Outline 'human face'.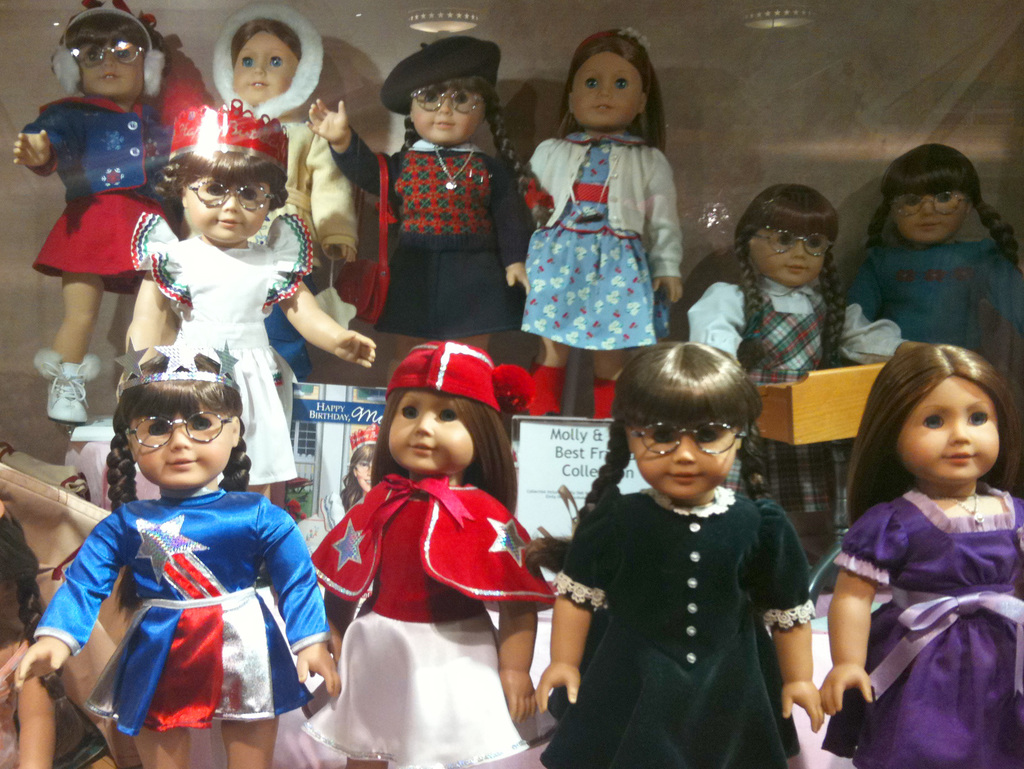
Outline: 897, 376, 1001, 485.
